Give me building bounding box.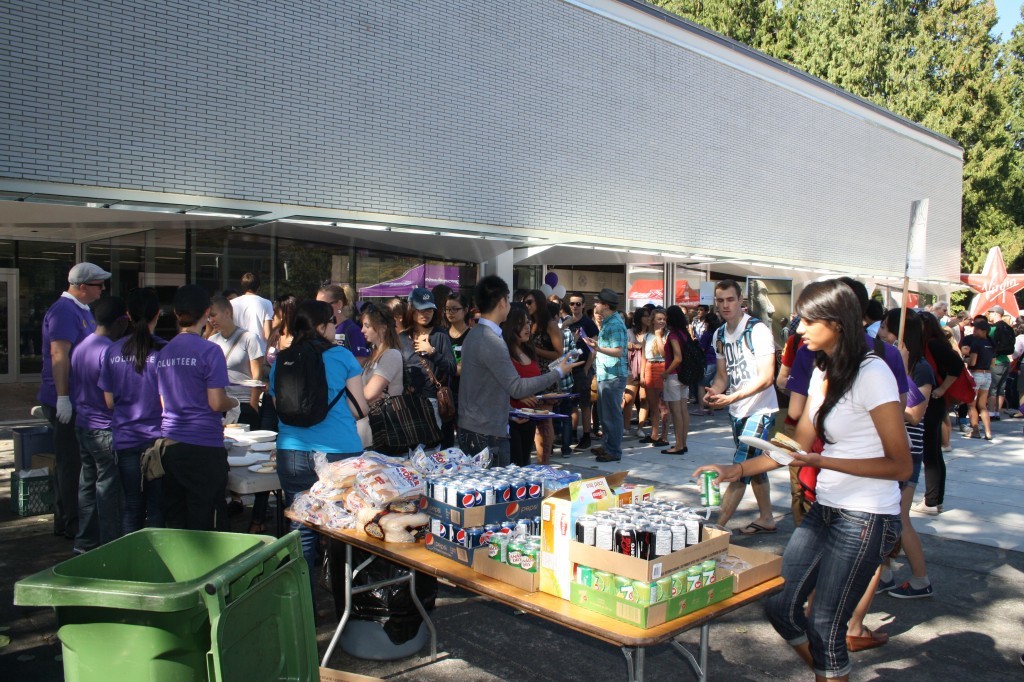
detection(0, 0, 960, 381).
